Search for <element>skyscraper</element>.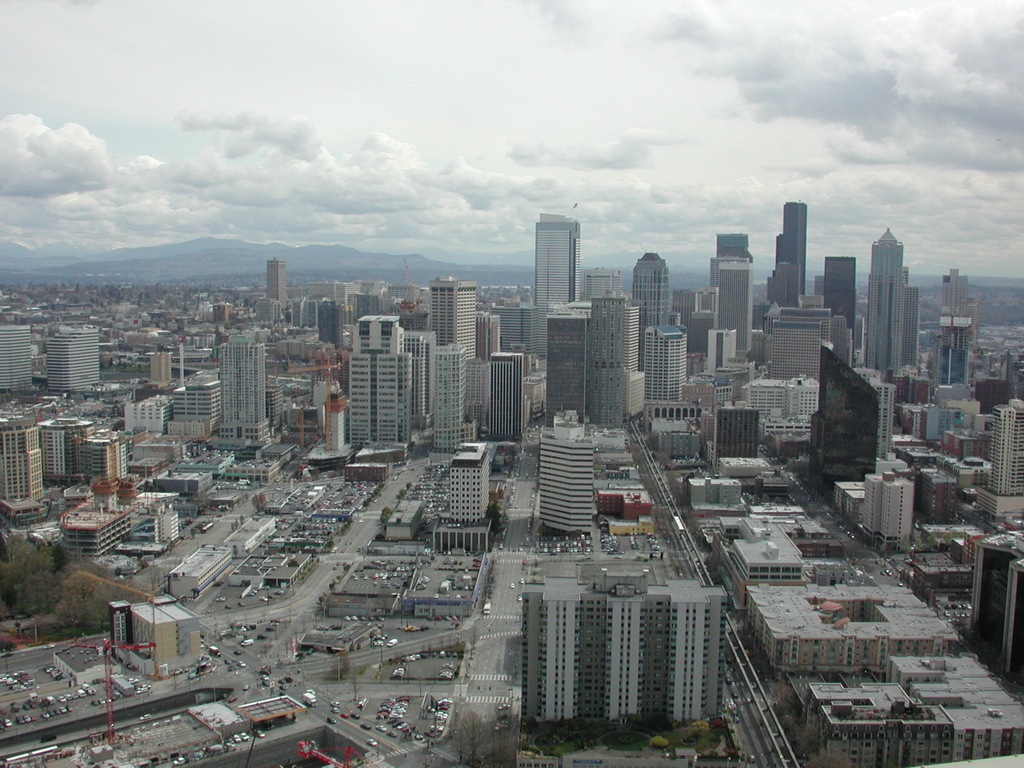
Found at crop(539, 308, 593, 428).
